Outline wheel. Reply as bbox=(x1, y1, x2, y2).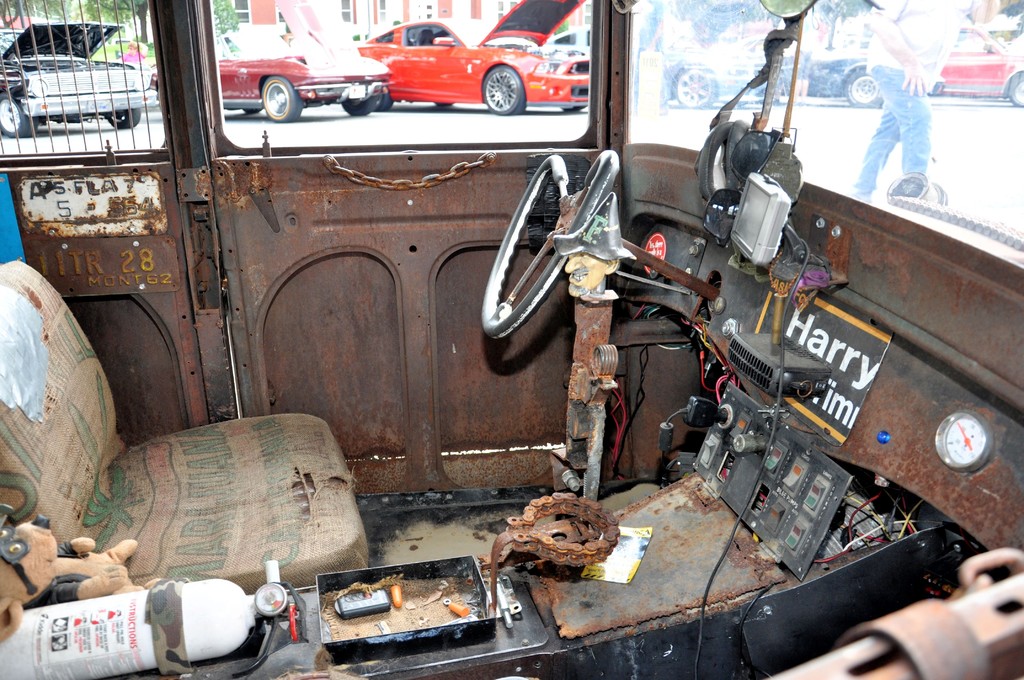
bbox=(671, 65, 715, 108).
